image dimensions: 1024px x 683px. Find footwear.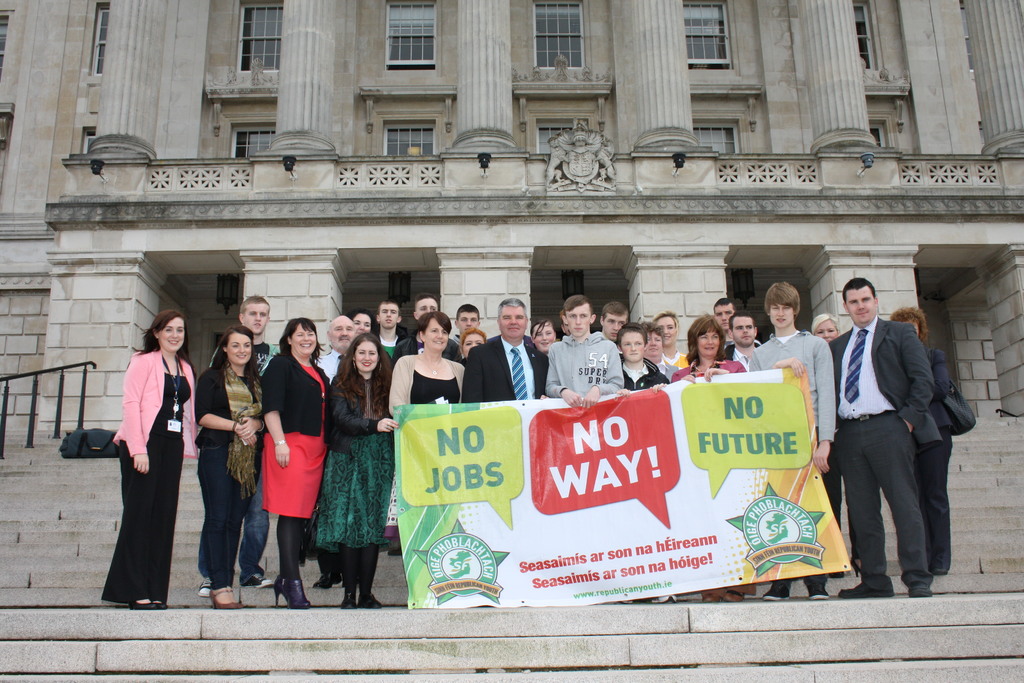
[810,569,843,607].
